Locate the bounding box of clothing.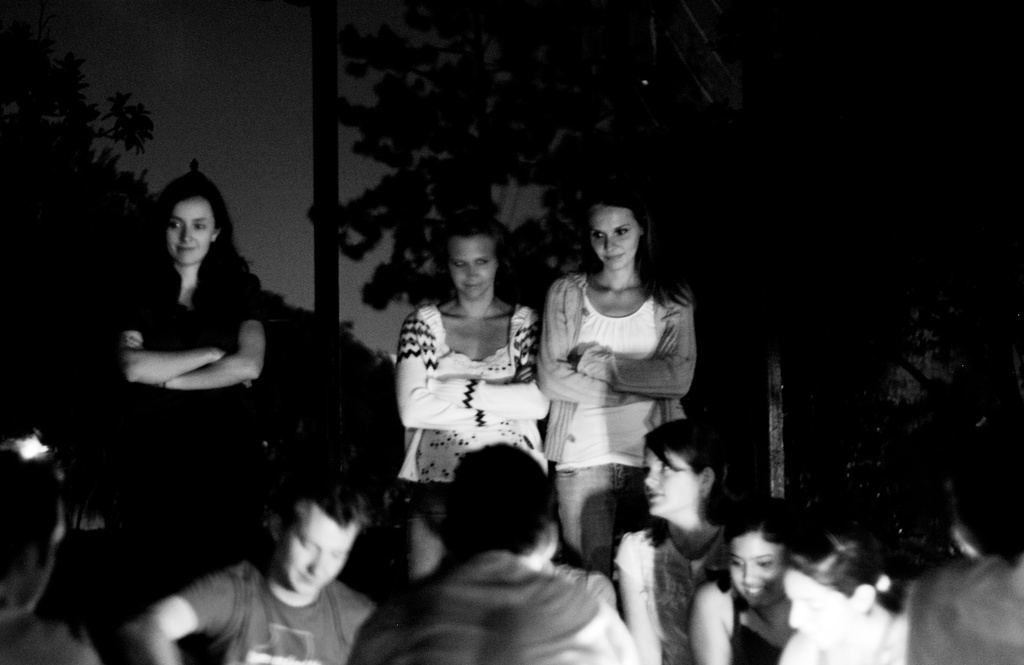
Bounding box: crop(535, 234, 733, 591).
